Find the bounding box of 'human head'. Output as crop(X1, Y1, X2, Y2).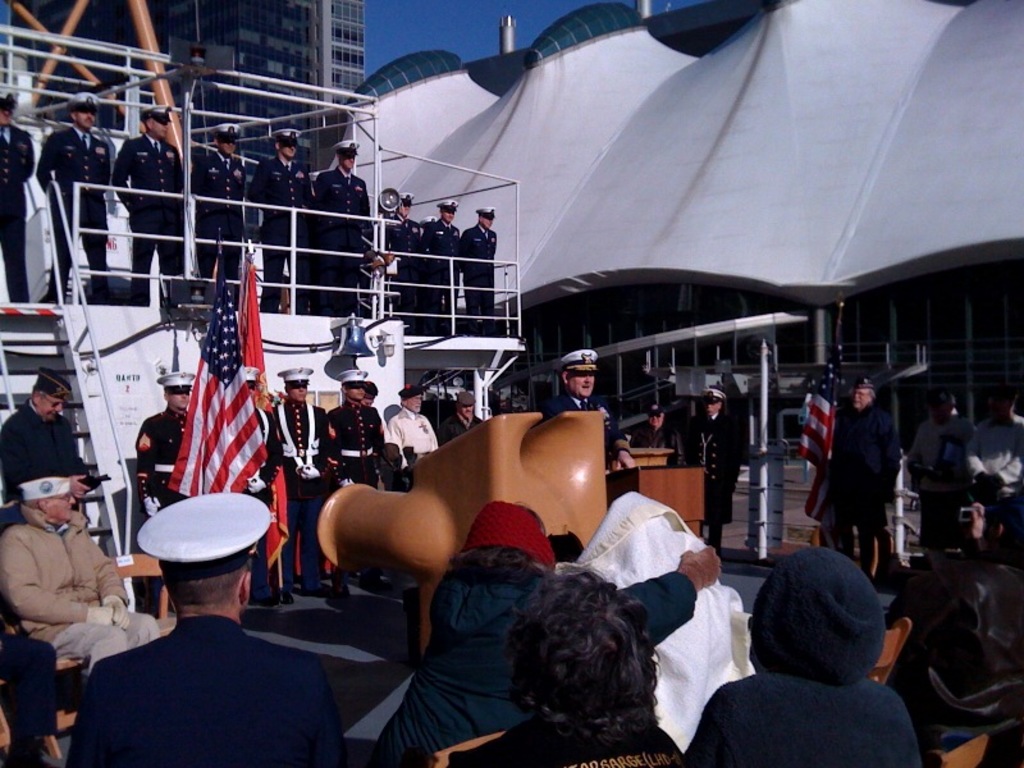
crop(499, 593, 687, 749).
